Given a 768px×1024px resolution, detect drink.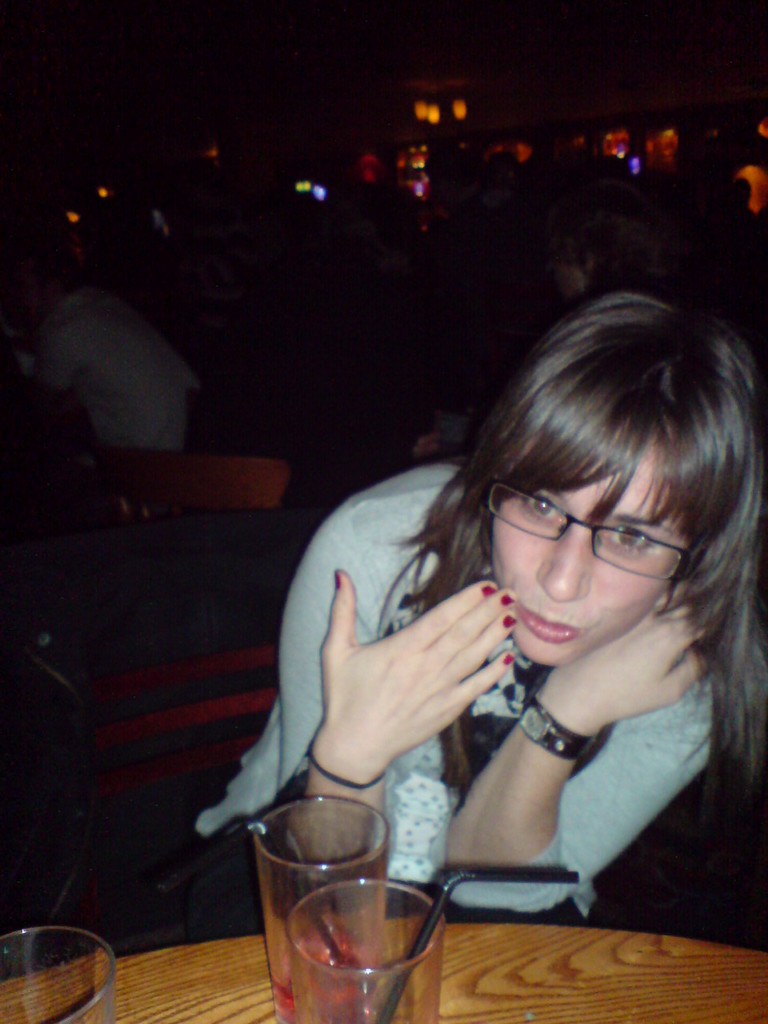
select_region(270, 801, 396, 1014).
